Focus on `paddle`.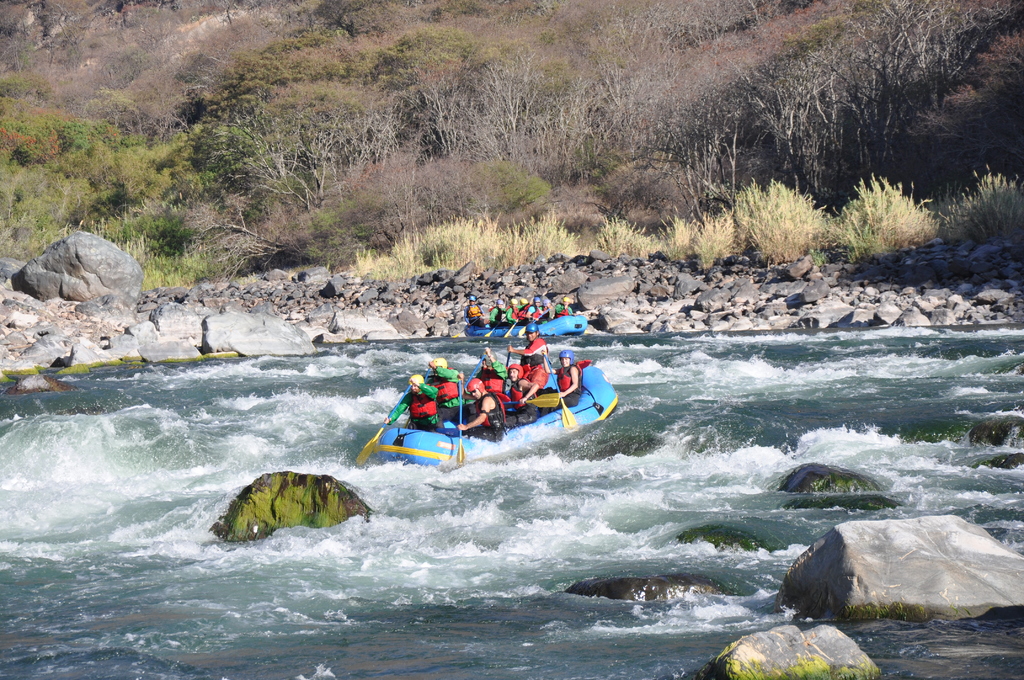
Focused at [504,307,524,339].
